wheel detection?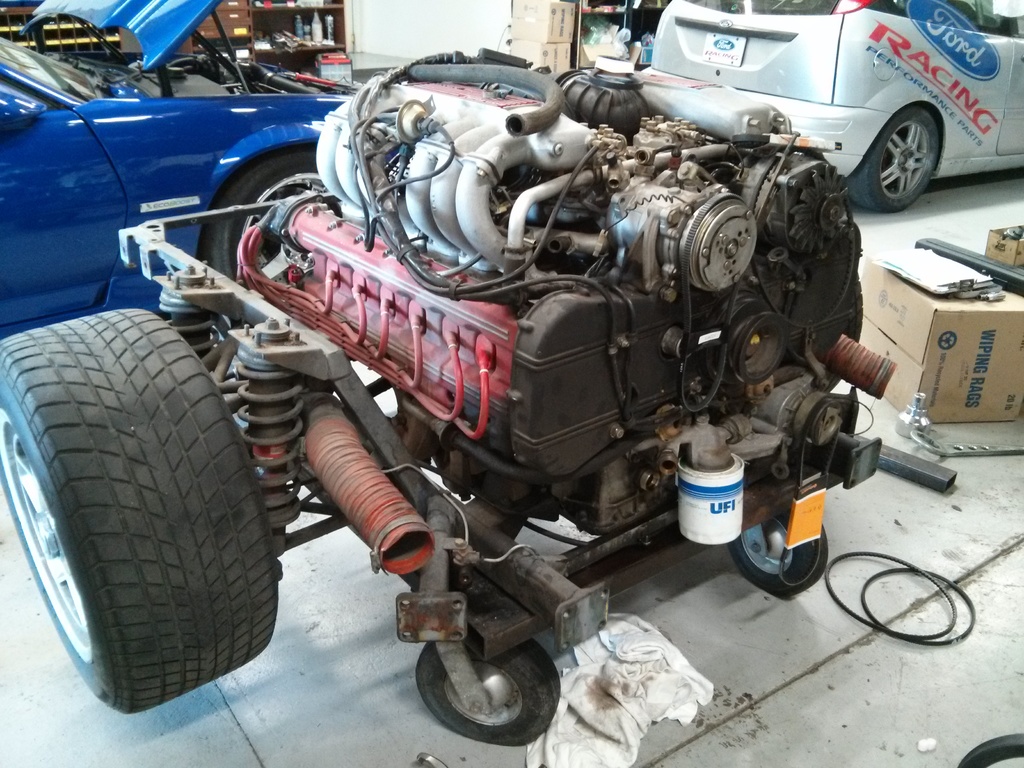
box(868, 89, 954, 203)
